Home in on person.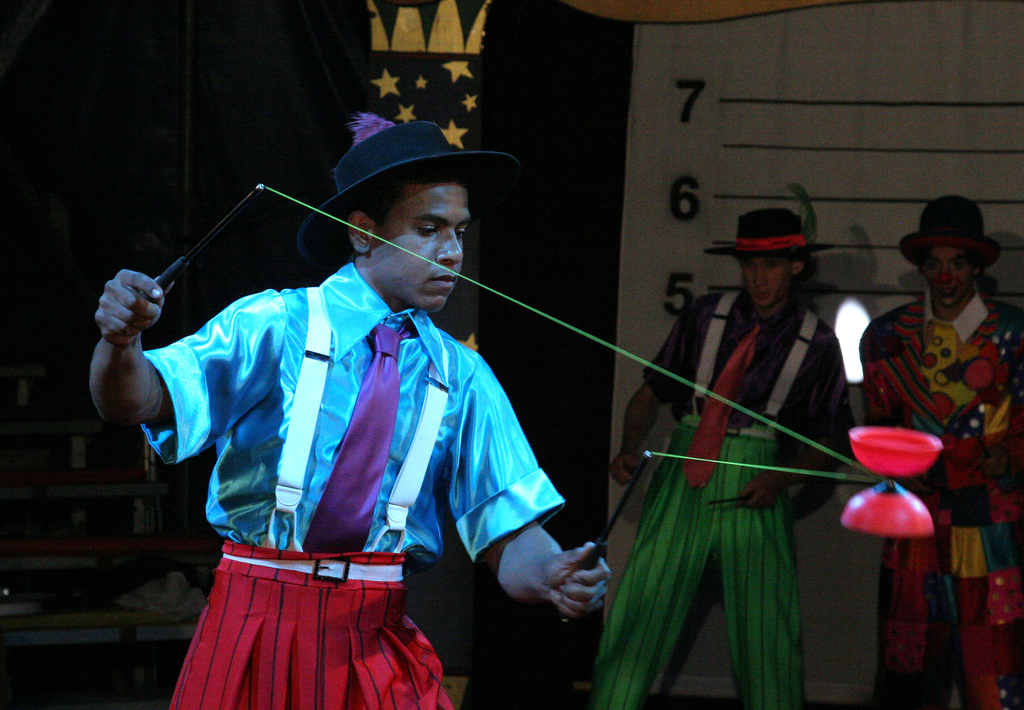
Homed in at locate(622, 213, 842, 700).
